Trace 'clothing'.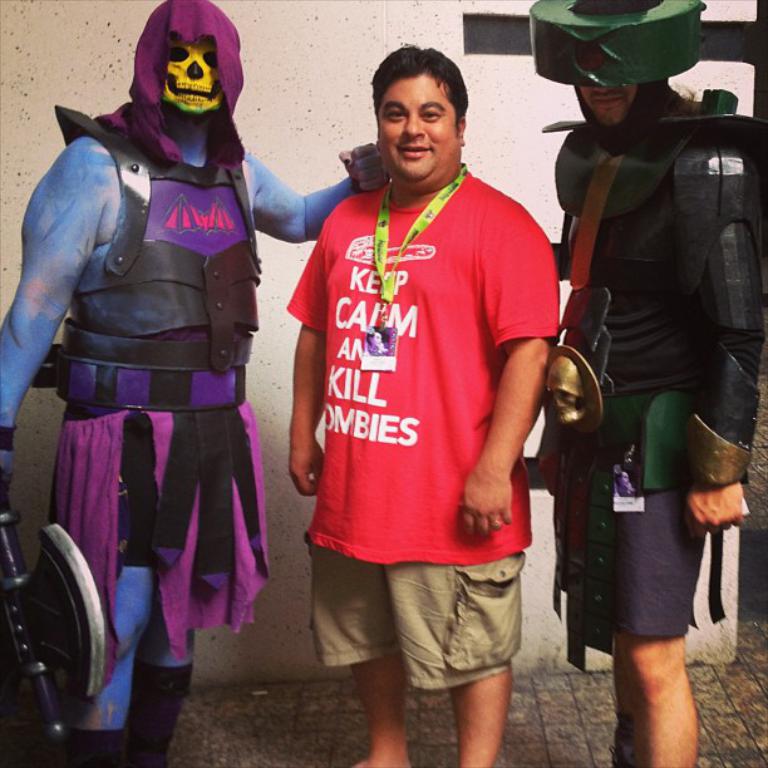
Traced to left=296, top=136, right=556, bottom=644.
